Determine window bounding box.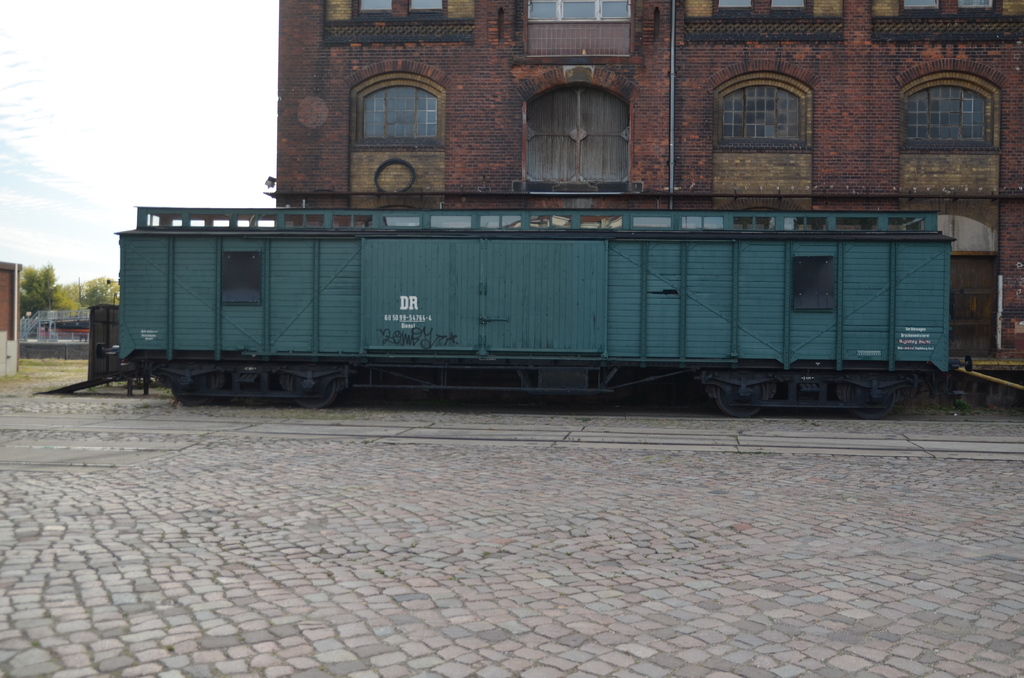
Determined: [885,0,1014,36].
